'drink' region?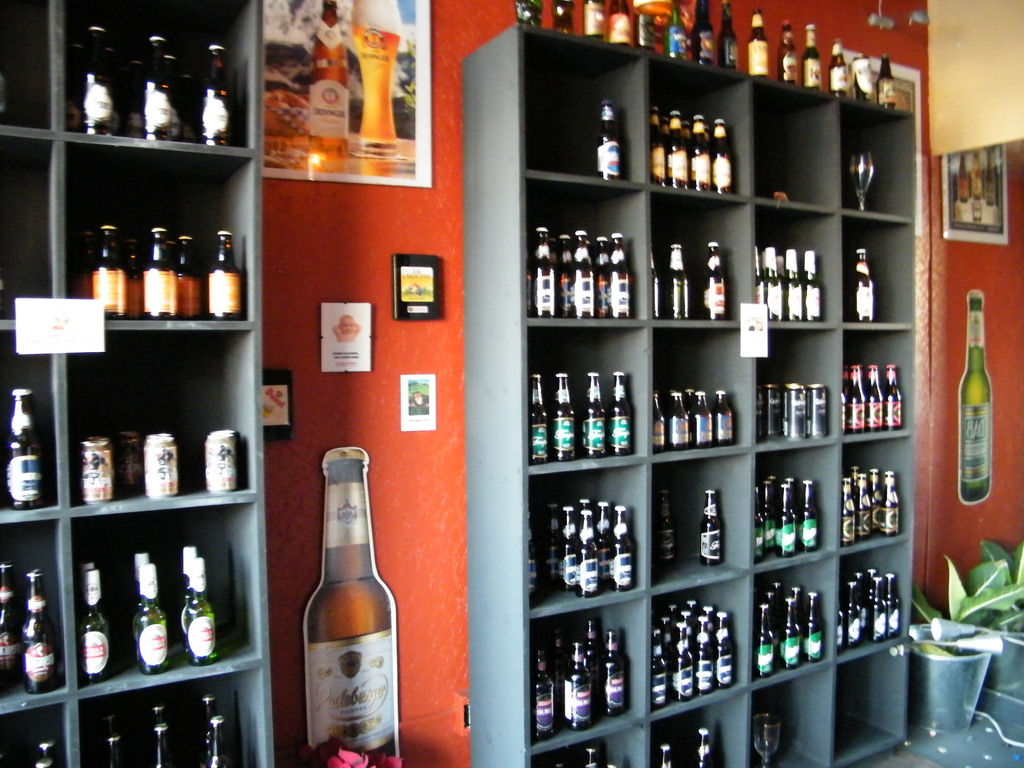
Rect(664, 1, 691, 58)
